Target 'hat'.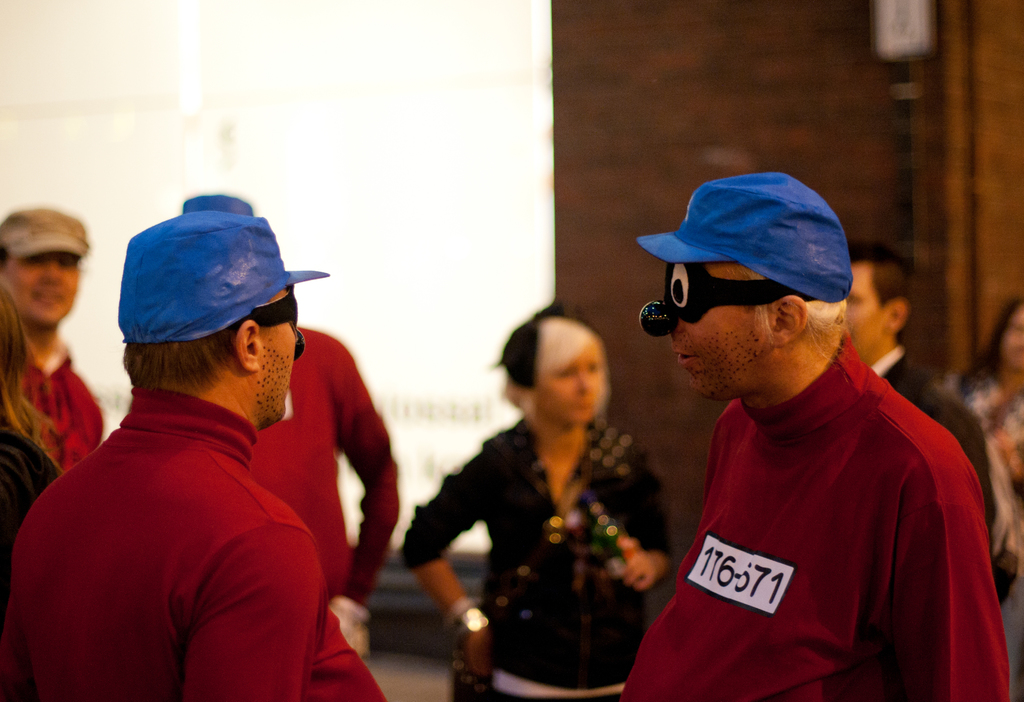
Target region: box(180, 189, 253, 212).
